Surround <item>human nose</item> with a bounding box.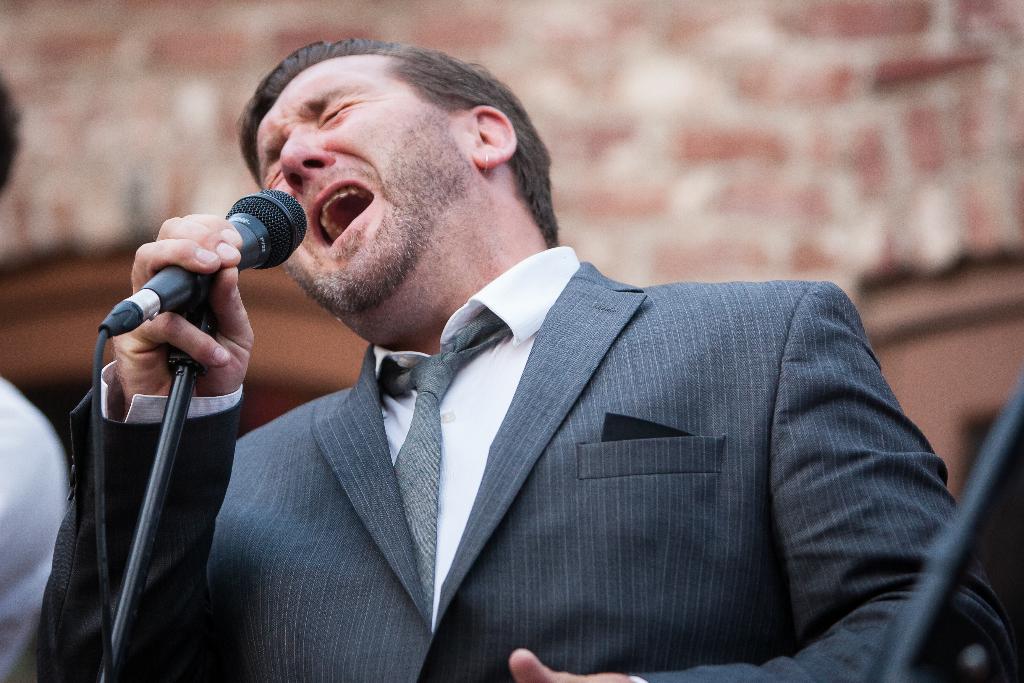
l=279, t=114, r=335, b=199.
